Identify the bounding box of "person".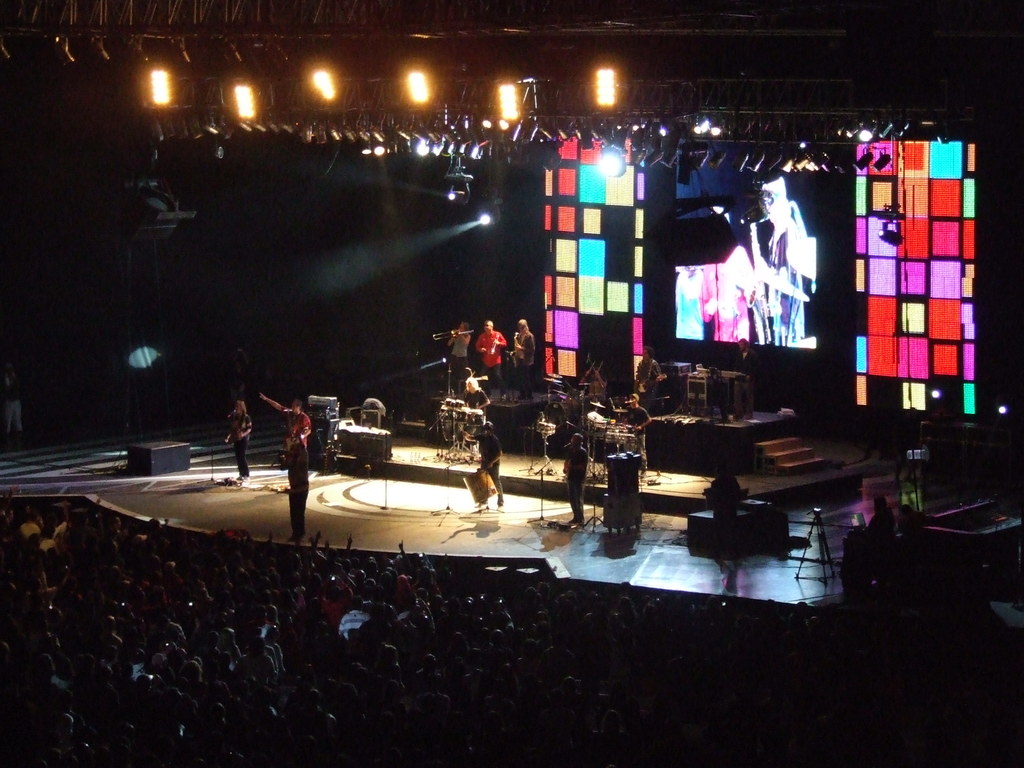
<box>636,345,665,409</box>.
